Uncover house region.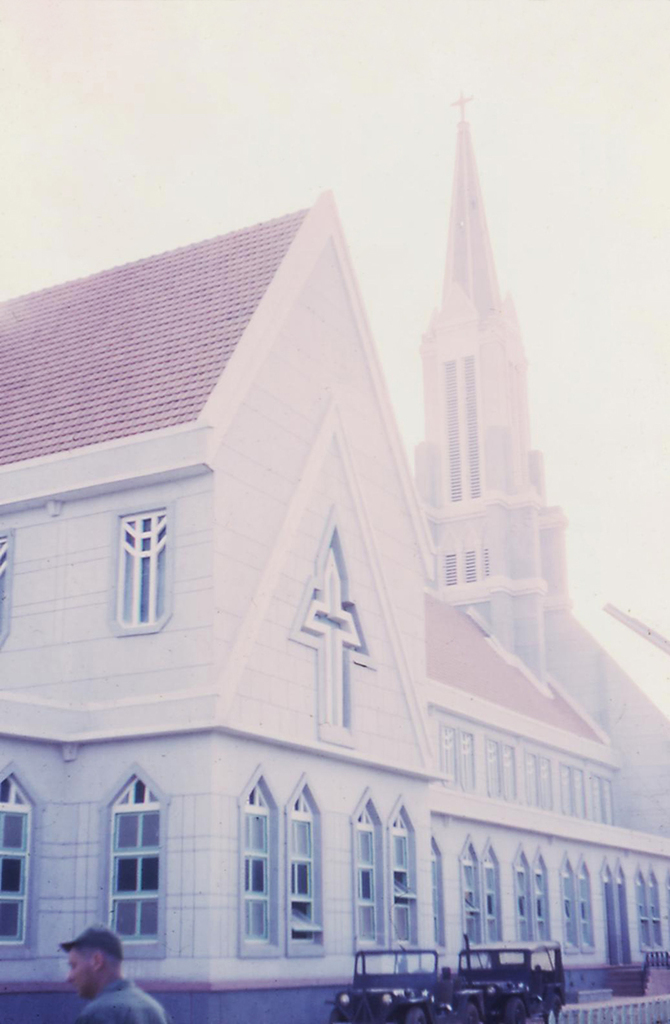
Uncovered: box(0, 83, 669, 1023).
